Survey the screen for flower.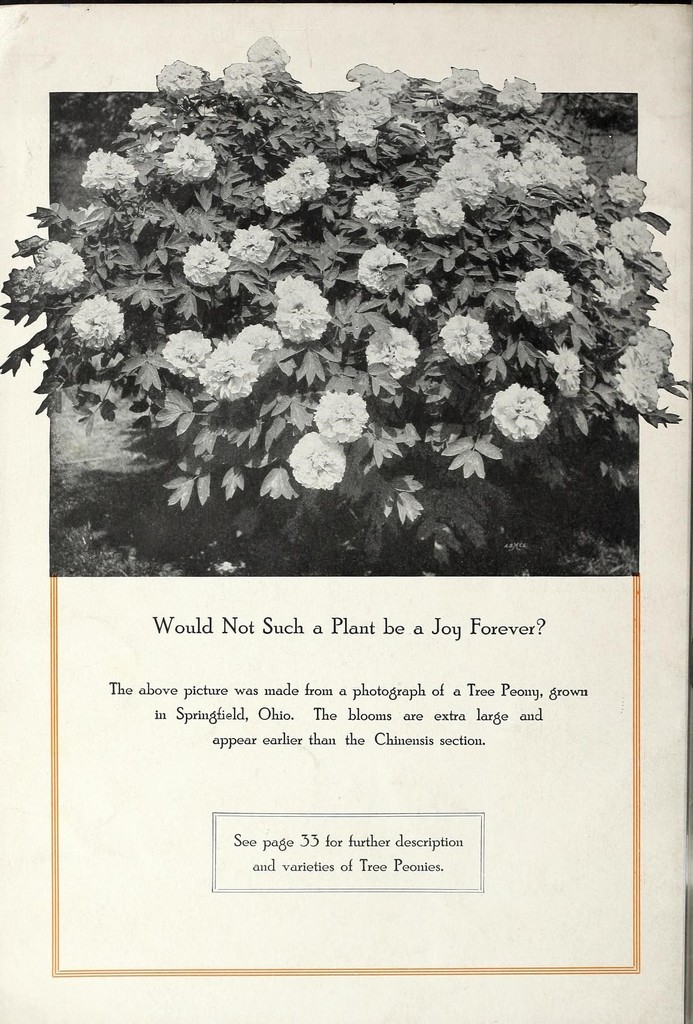
Survey found: locate(633, 326, 672, 365).
